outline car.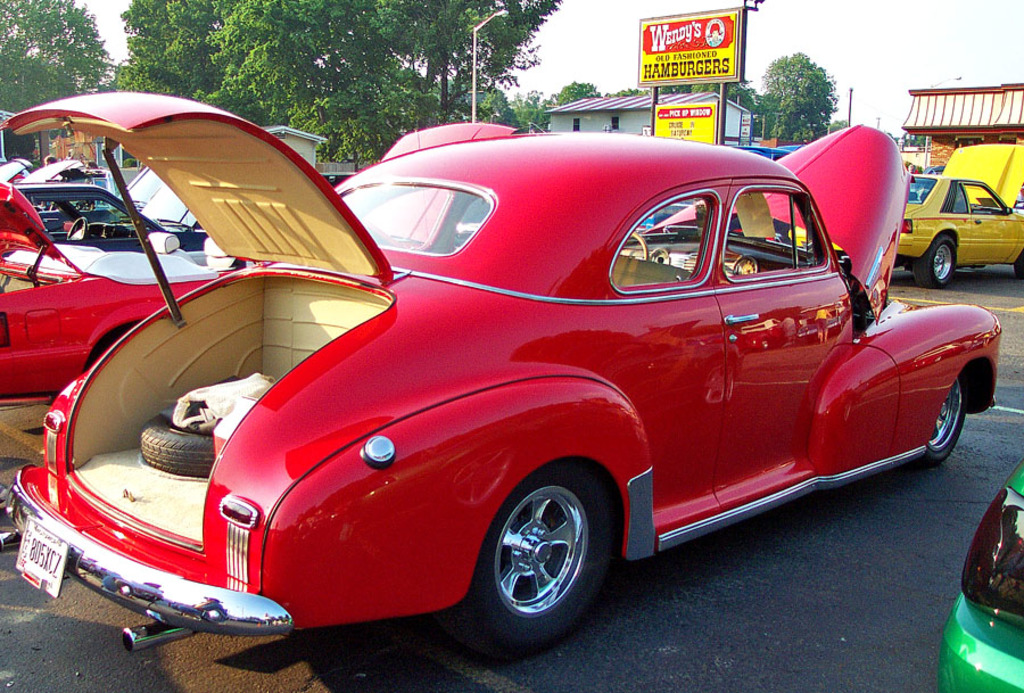
Outline: x1=1, y1=163, x2=207, y2=249.
